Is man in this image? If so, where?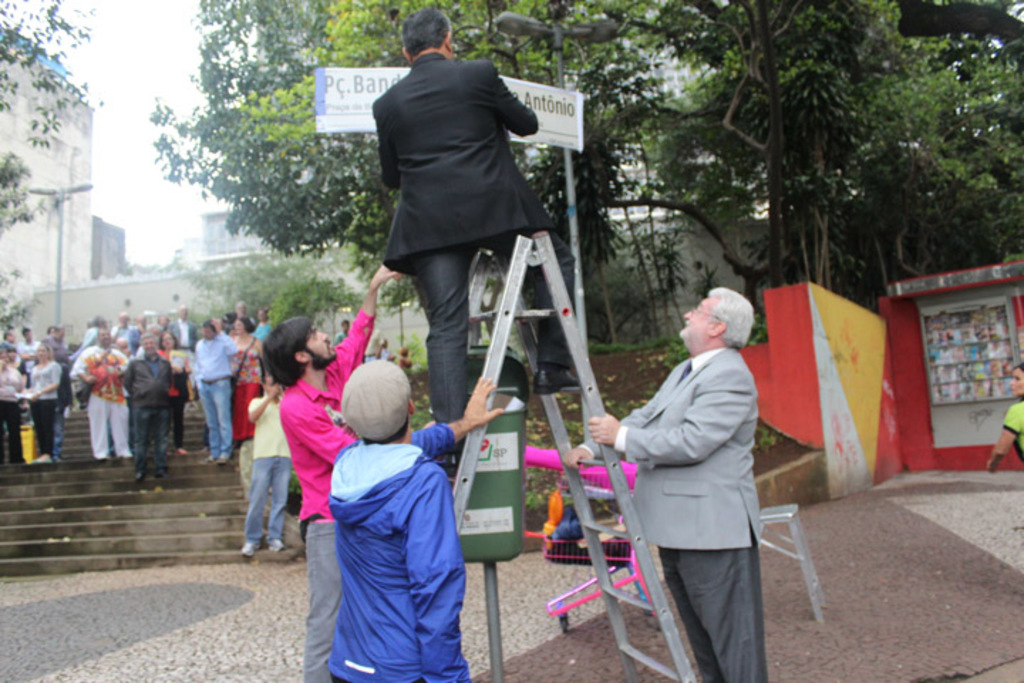
Yes, at region(563, 259, 761, 672).
